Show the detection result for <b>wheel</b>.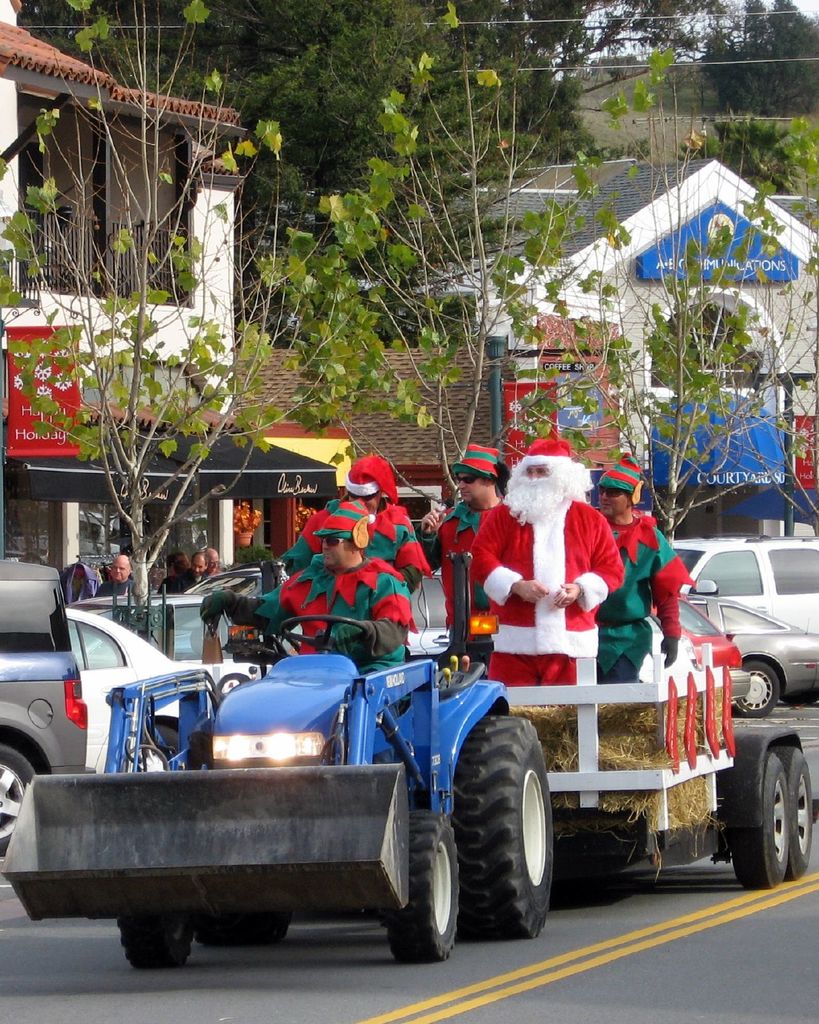
box(429, 705, 559, 948).
